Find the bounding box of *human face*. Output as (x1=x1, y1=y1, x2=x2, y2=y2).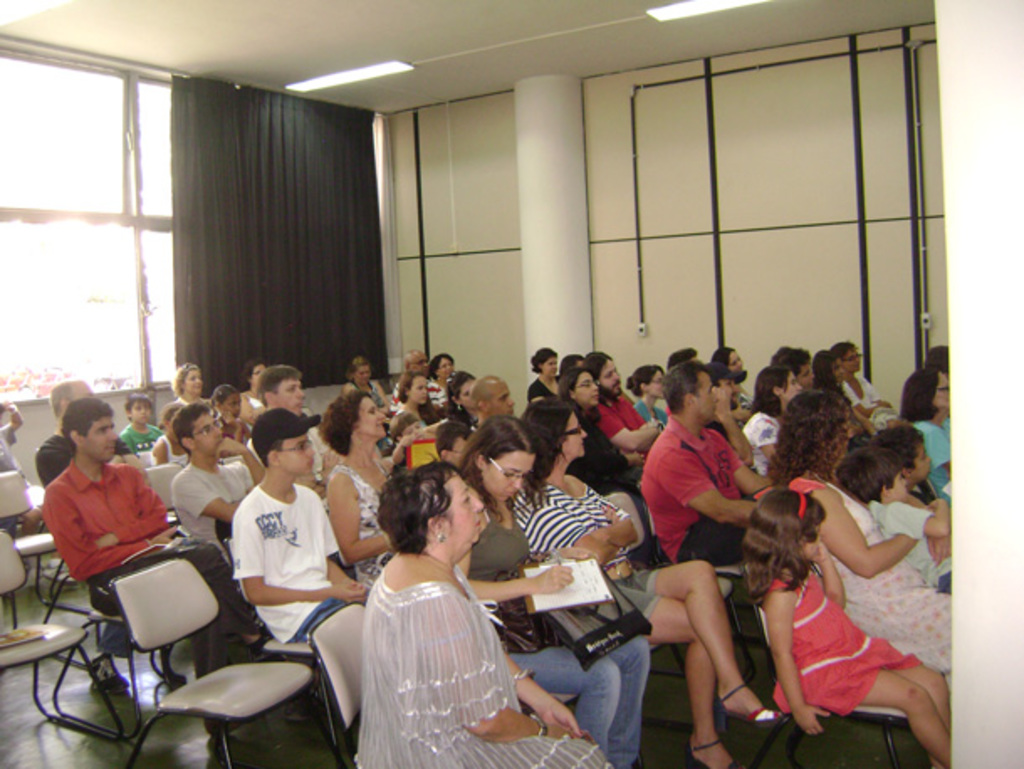
(x1=282, y1=374, x2=306, y2=413).
